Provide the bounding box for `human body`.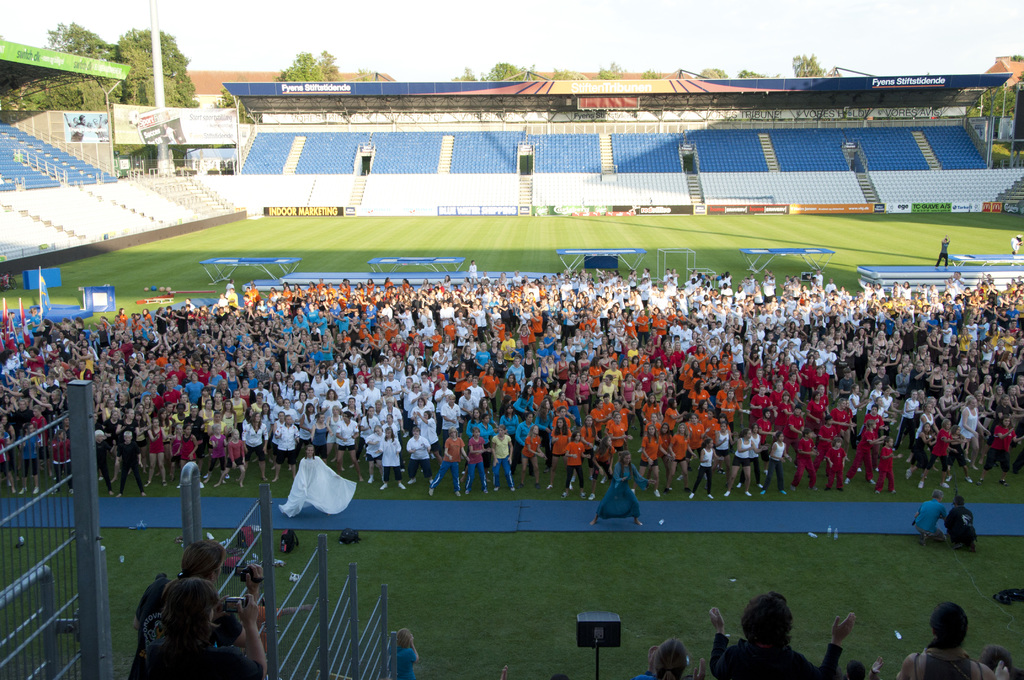
{"left": 246, "top": 284, "right": 257, "bottom": 298}.
